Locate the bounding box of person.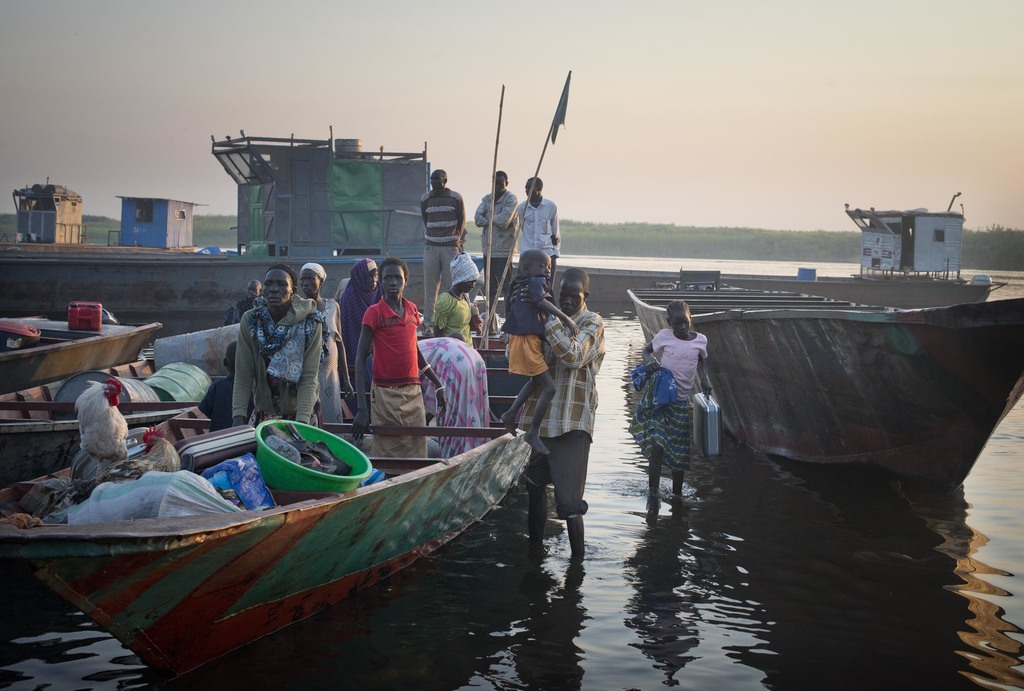
Bounding box: select_region(431, 252, 481, 346).
